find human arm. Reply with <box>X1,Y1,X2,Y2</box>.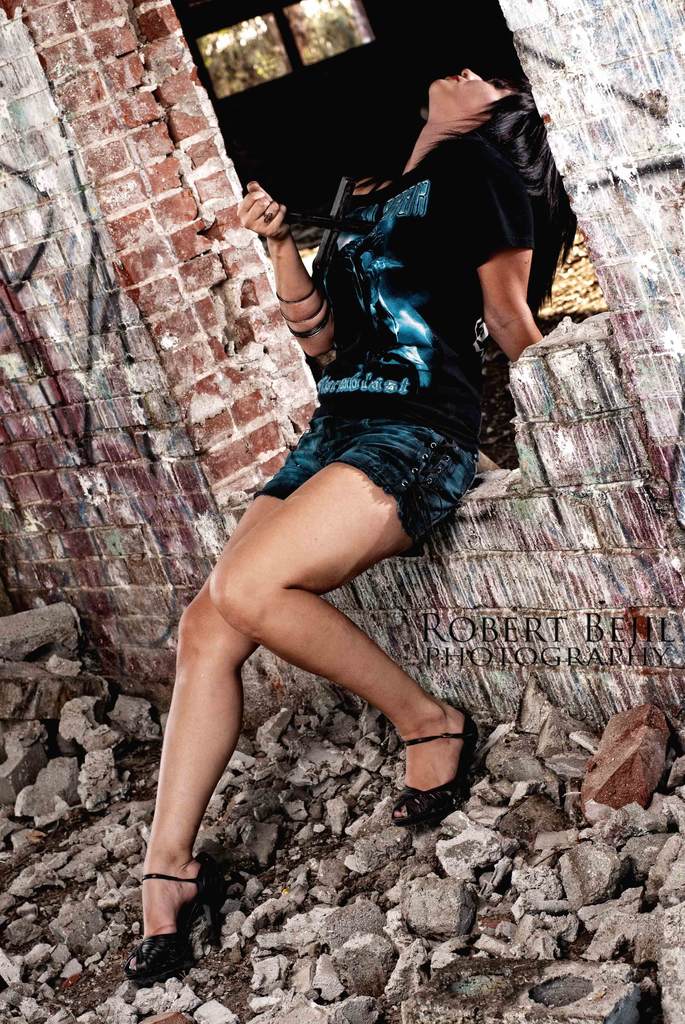
<box>470,142,547,368</box>.
